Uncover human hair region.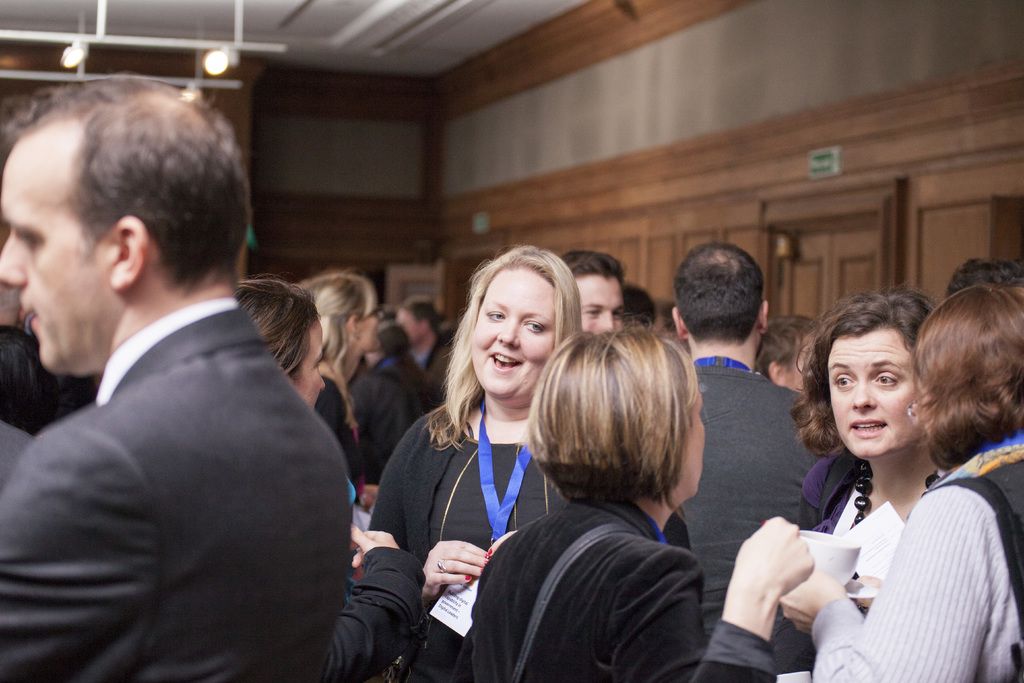
Uncovered: [x1=237, y1=278, x2=334, y2=407].
